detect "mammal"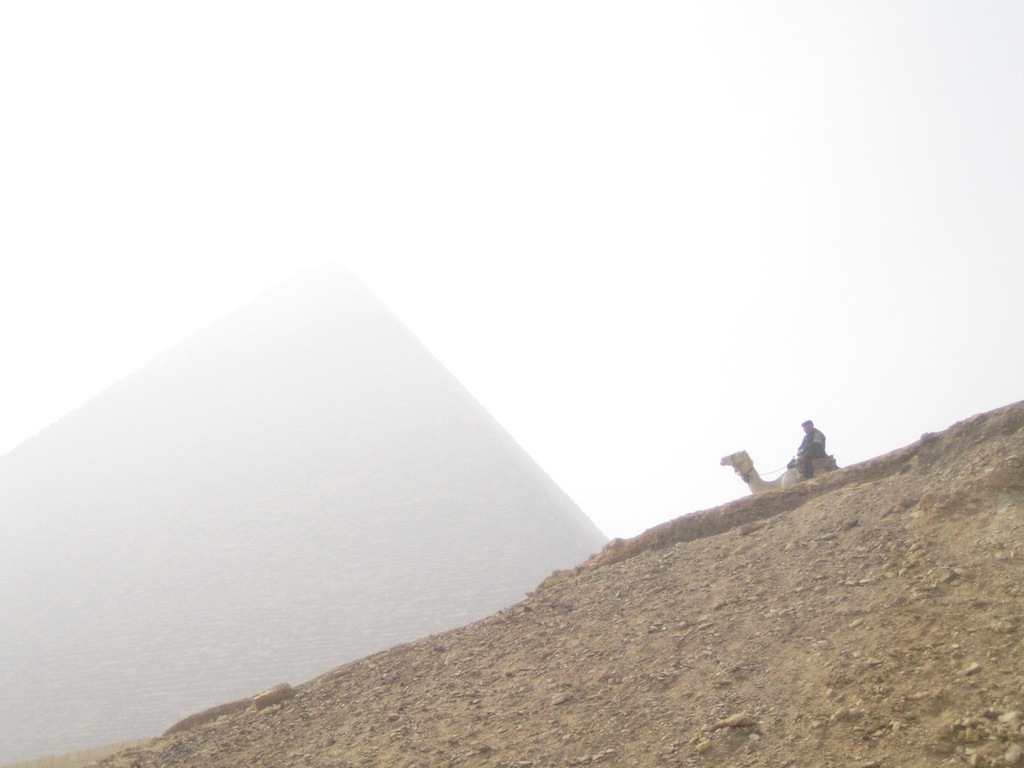
bbox(726, 454, 839, 468)
